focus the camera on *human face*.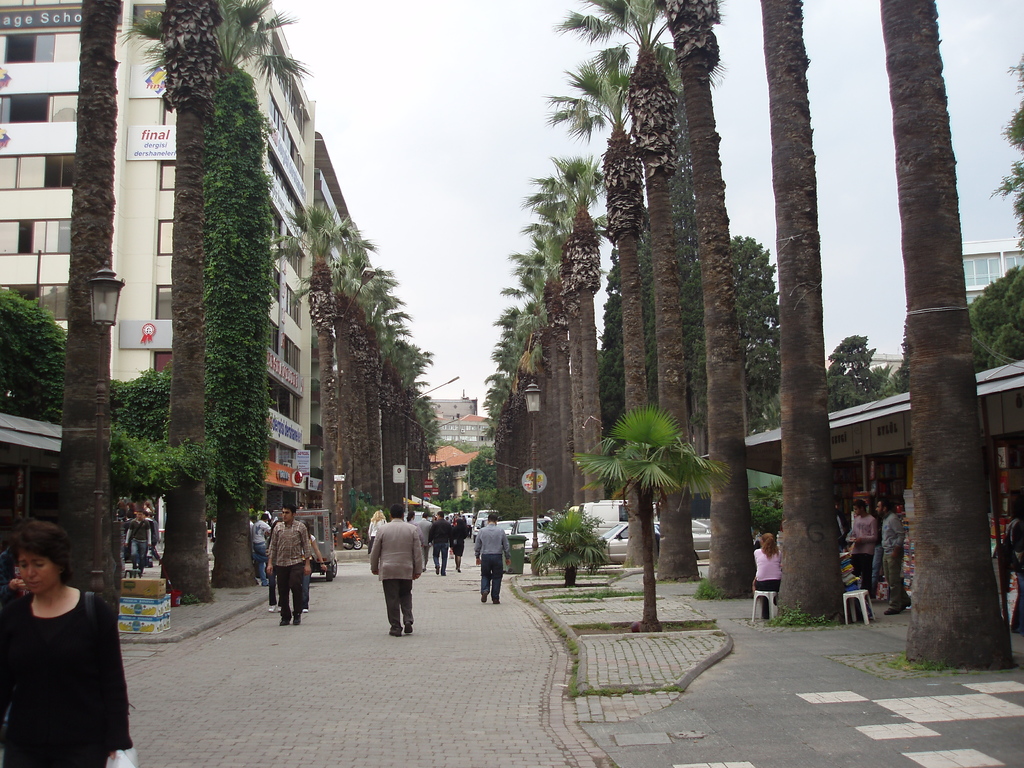
Focus region: Rect(282, 511, 293, 521).
